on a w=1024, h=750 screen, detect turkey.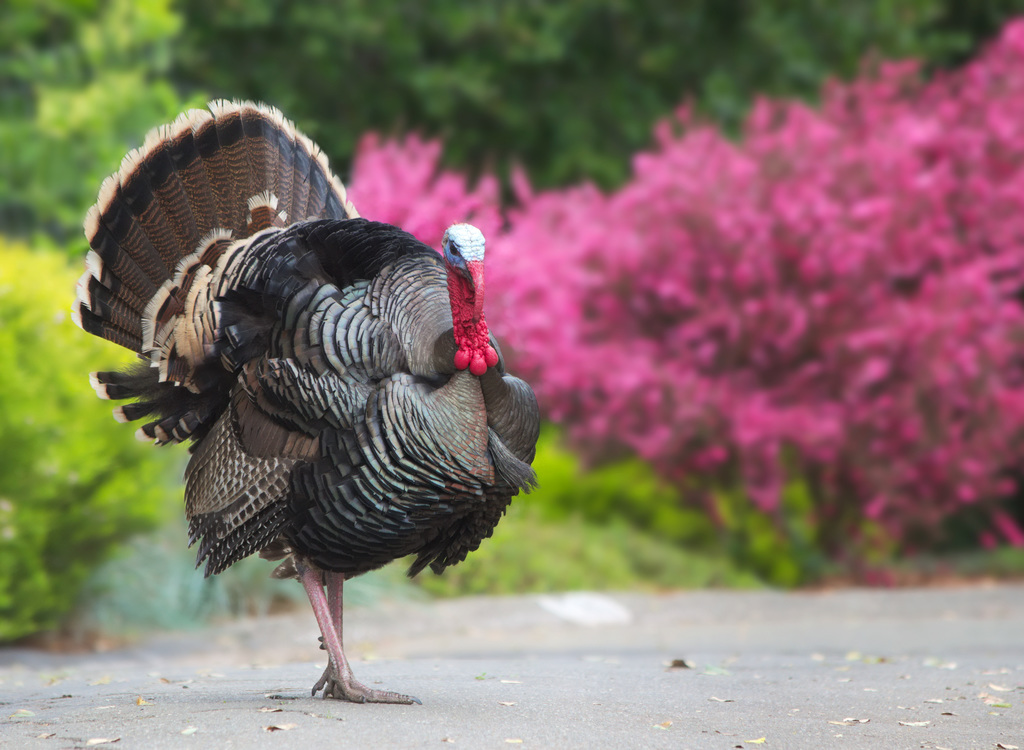
[left=82, top=93, right=538, bottom=701].
